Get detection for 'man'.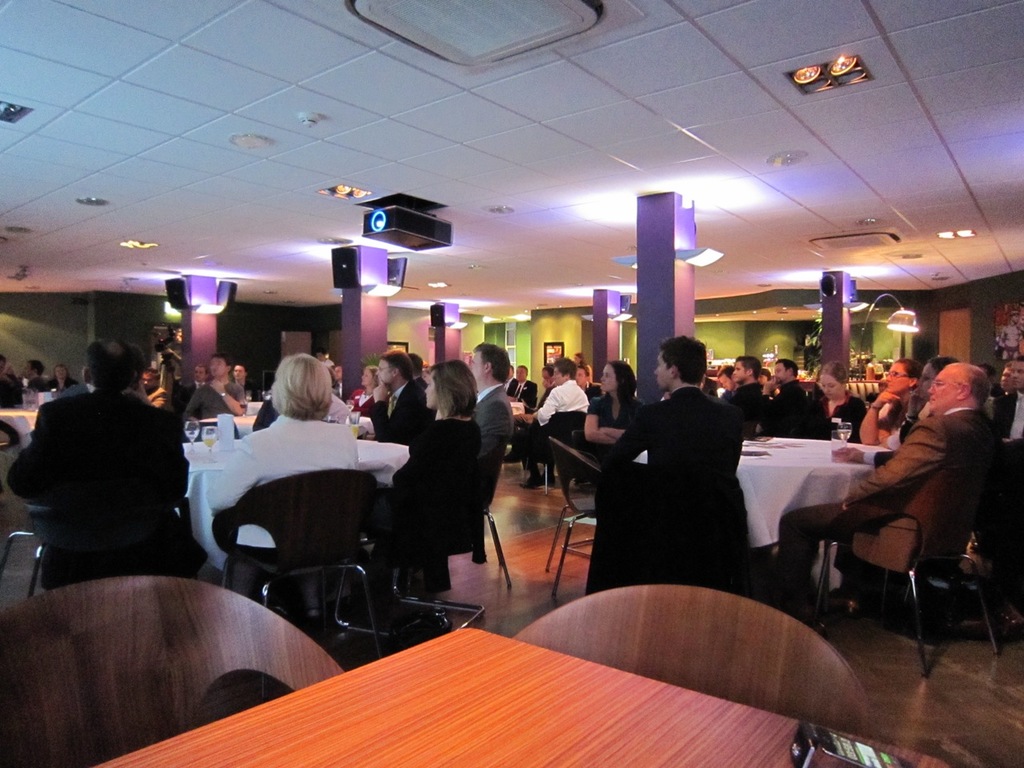
Detection: crop(770, 360, 995, 624).
